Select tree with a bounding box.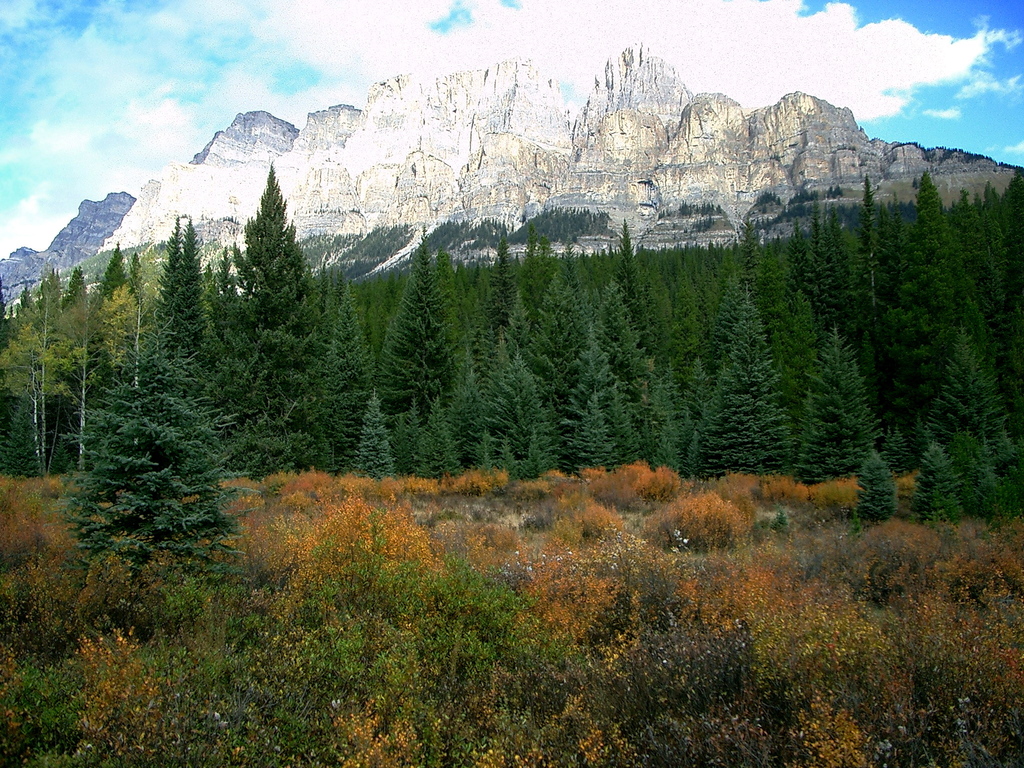
bbox=(63, 326, 240, 581).
